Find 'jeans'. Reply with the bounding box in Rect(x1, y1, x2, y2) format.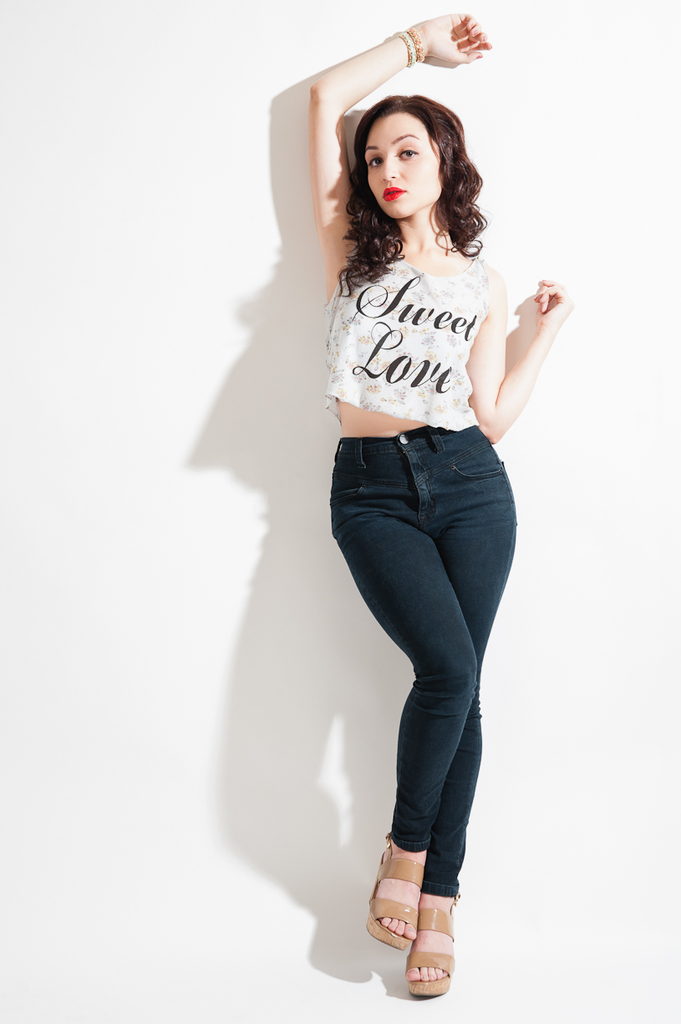
Rect(328, 395, 534, 969).
